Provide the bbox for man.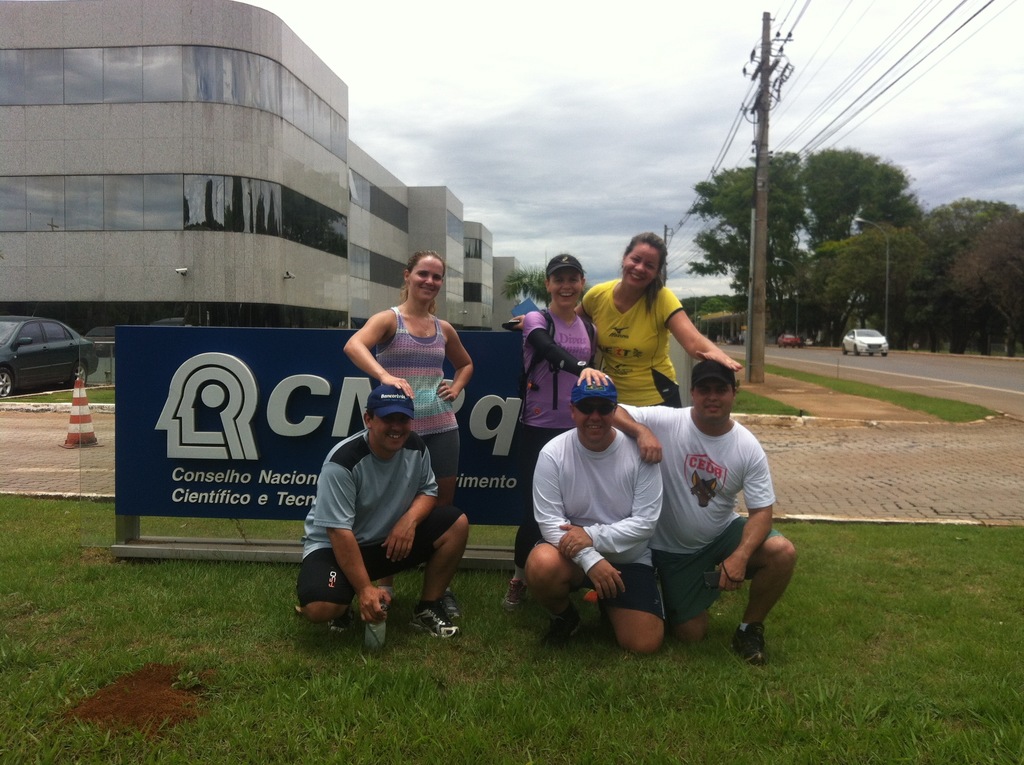
crop(300, 382, 470, 640).
